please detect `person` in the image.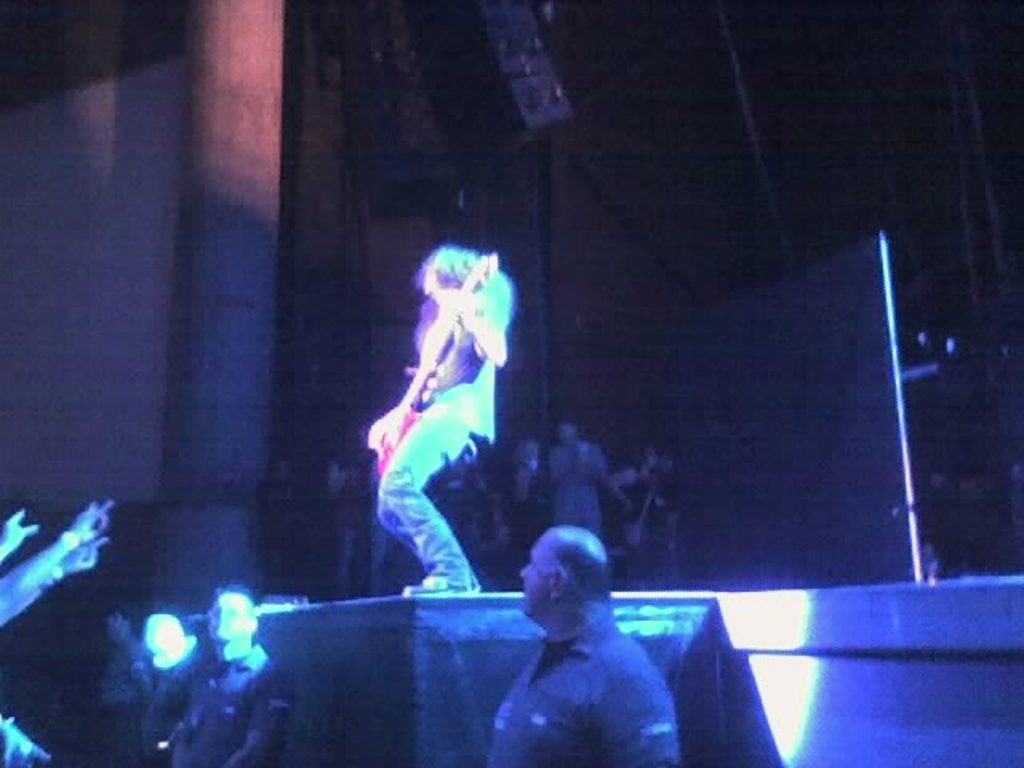
left=166, top=578, right=294, bottom=766.
